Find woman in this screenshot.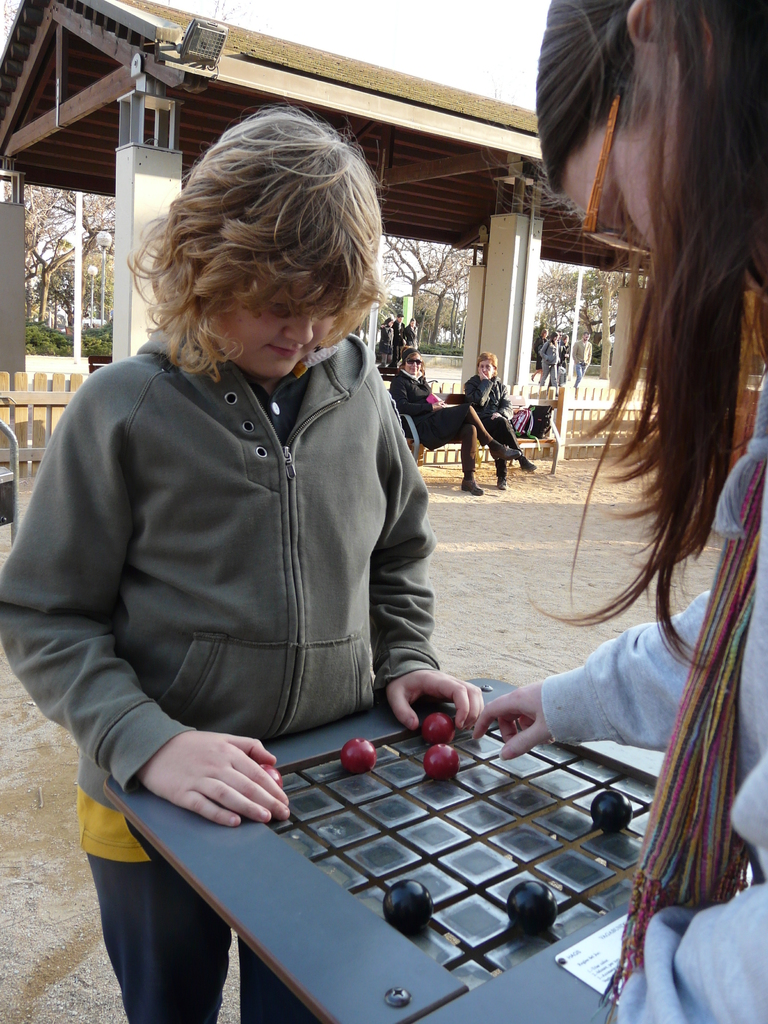
The bounding box for woman is left=464, top=349, right=543, bottom=495.
